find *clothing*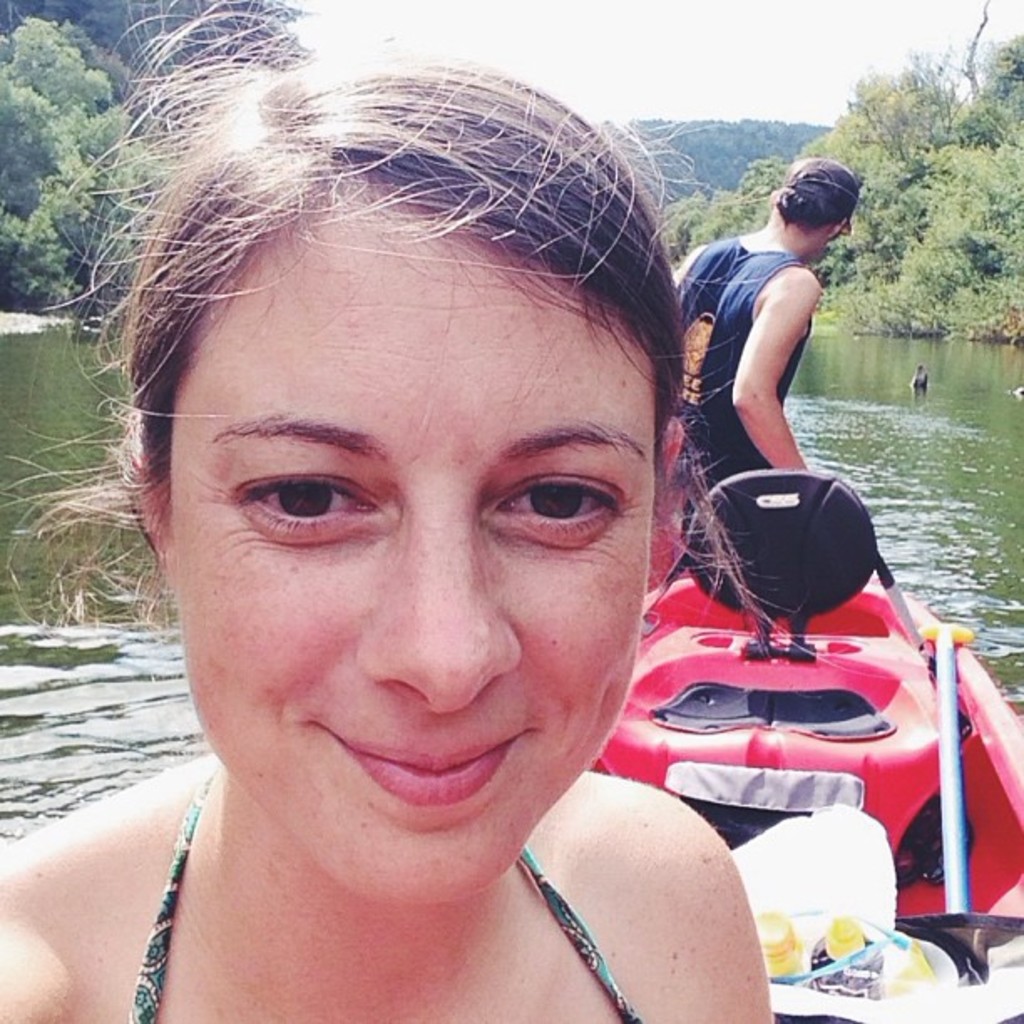
<bbox>676, 238, 812, 490</bbox>
